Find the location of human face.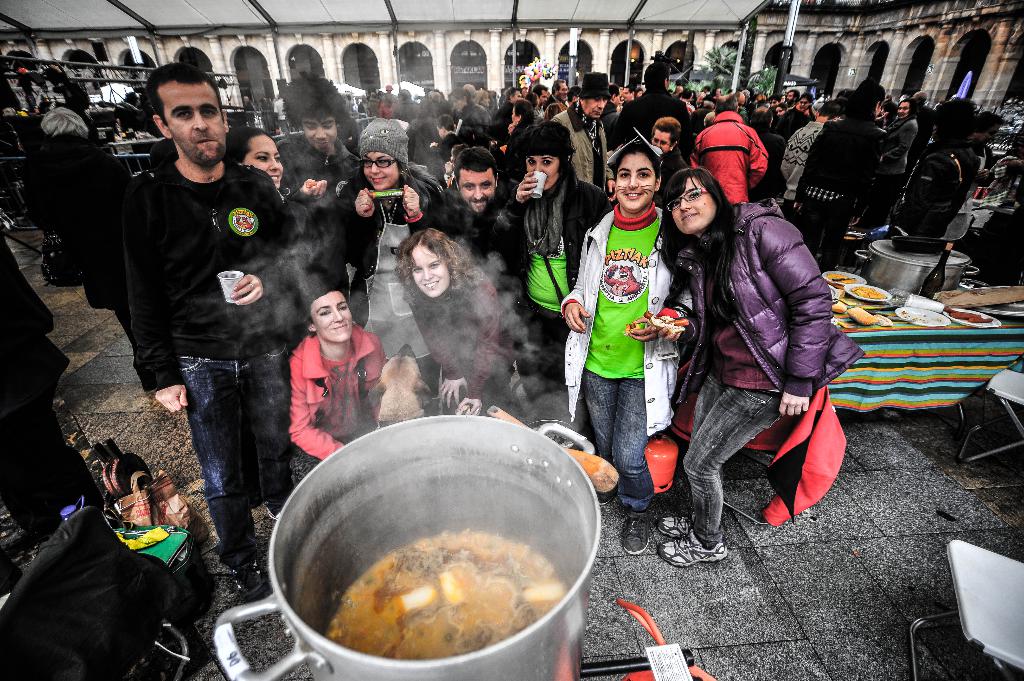
Location: x1=785 y1=92 x2=795 y2=104.
